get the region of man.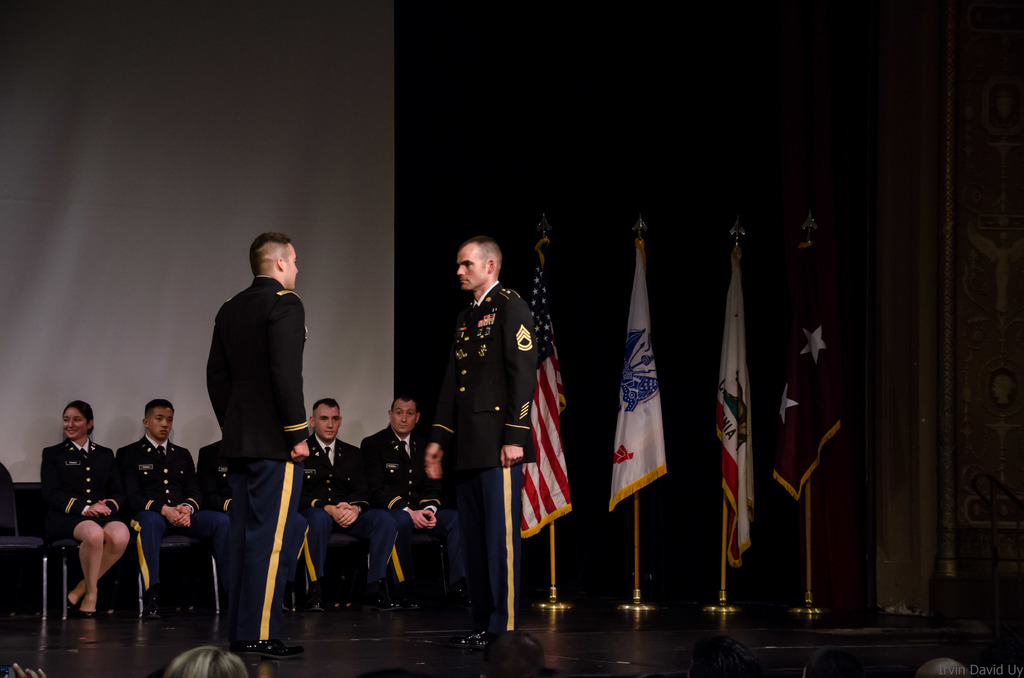
{"left": 118, "top": 400, "right": 211, "bottom": 625}.
